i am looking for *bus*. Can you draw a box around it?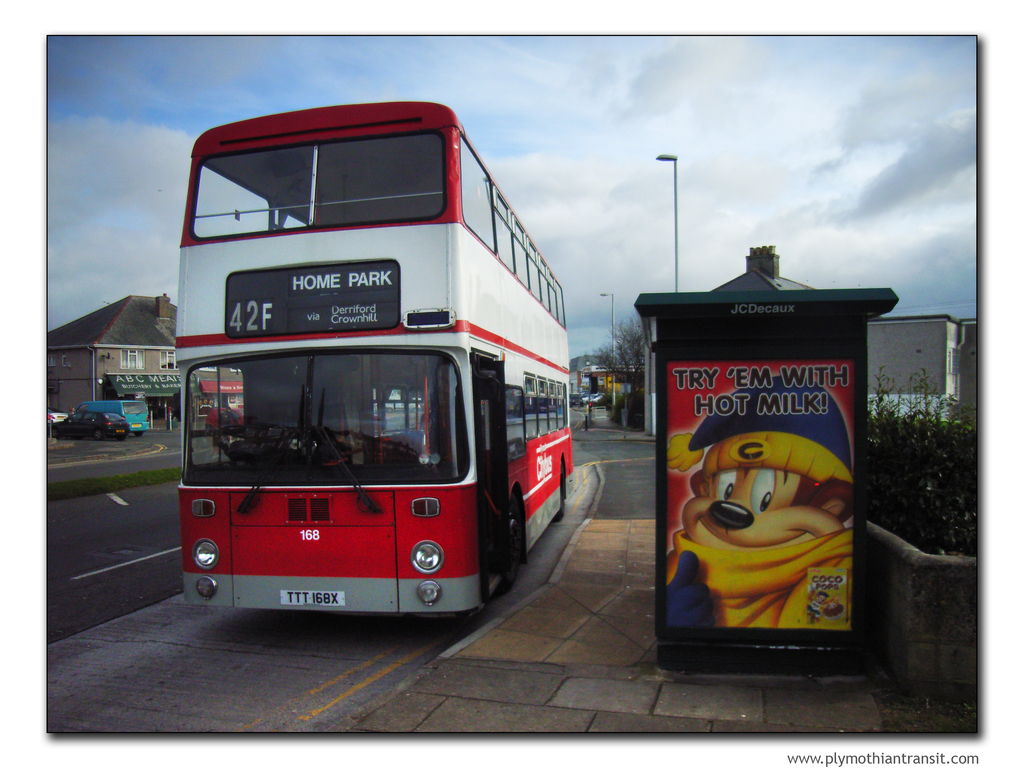
Sure, the bounding box is x1=177, y1=102, x2=571, y2=617.
